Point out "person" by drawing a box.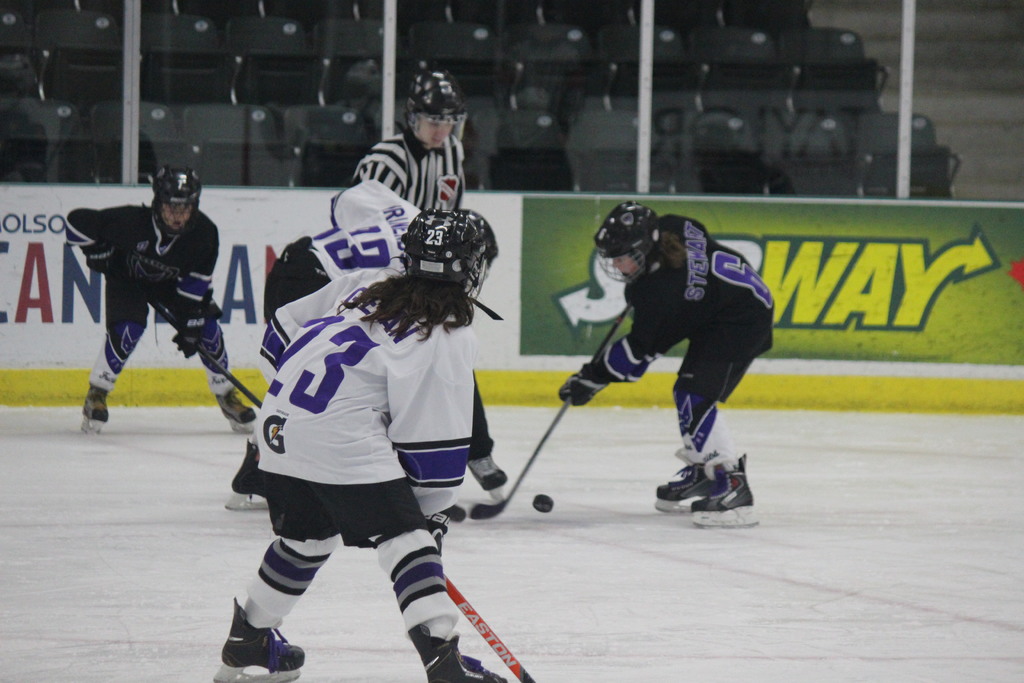
<box>555,197,775,525</box>.
